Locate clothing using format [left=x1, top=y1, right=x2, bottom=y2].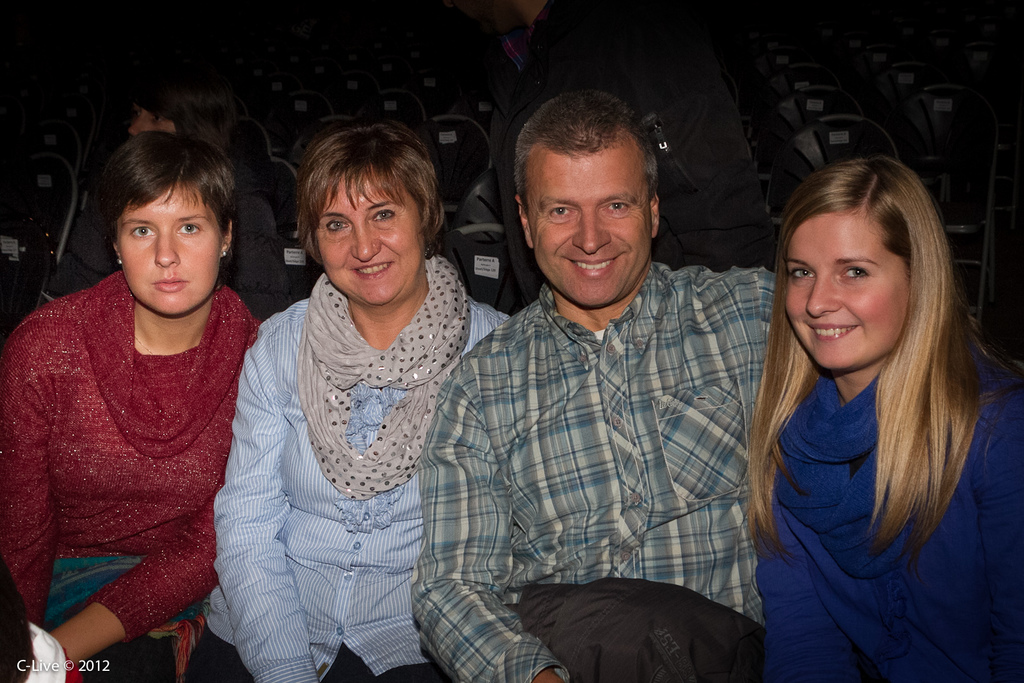
[left=16, top=237, right=260, bottom=664].
